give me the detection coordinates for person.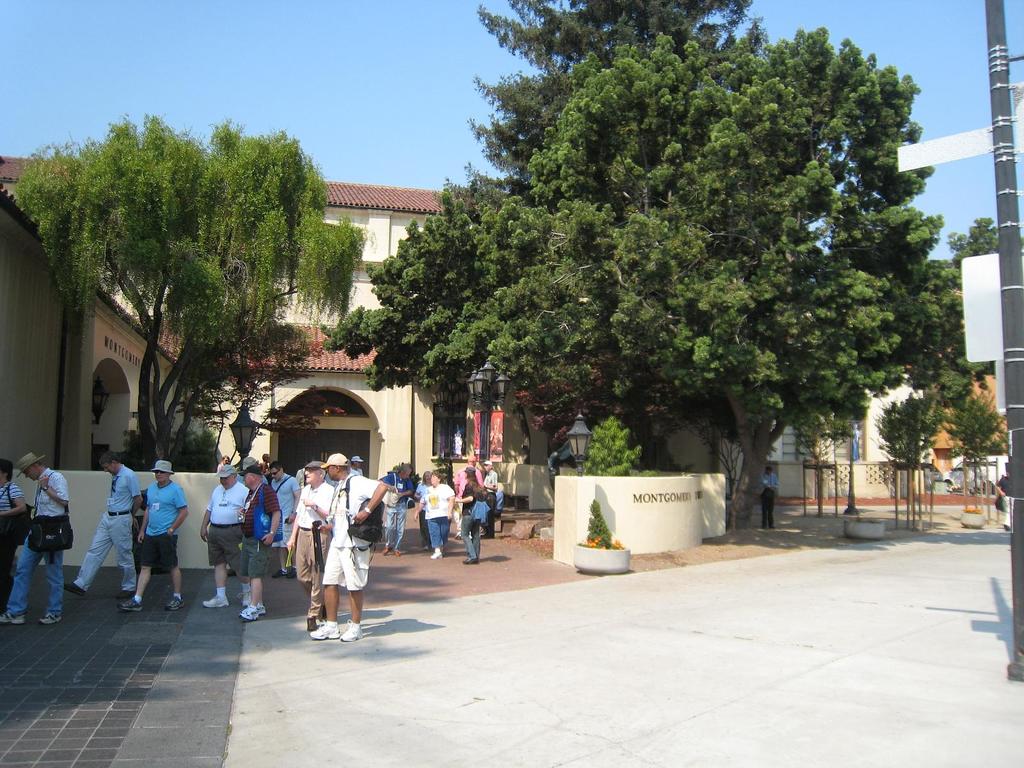
x1=193, y1=476, x2=248, y2=611.
